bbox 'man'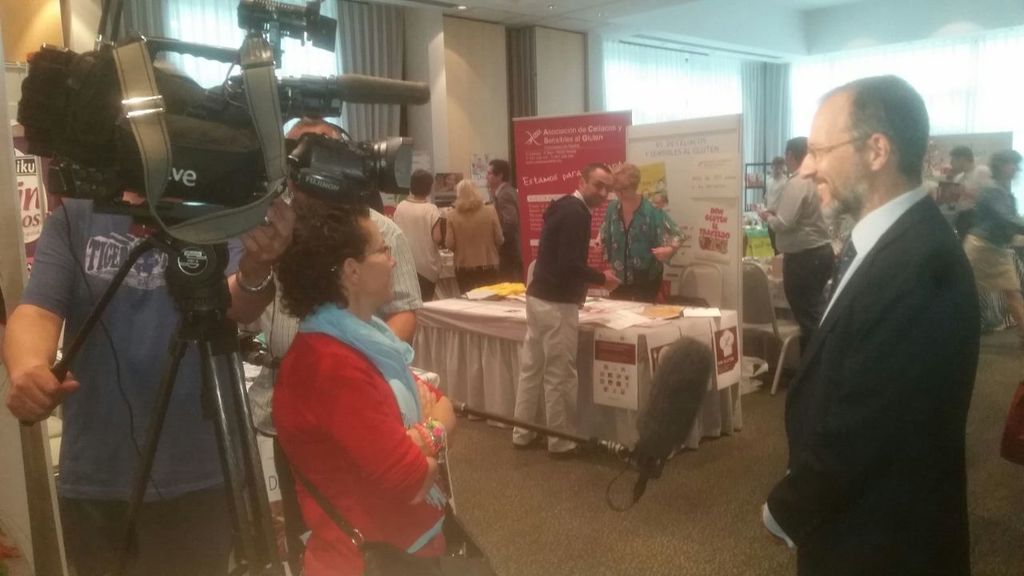
x1=944, y1=146, x2=987, y2=218
